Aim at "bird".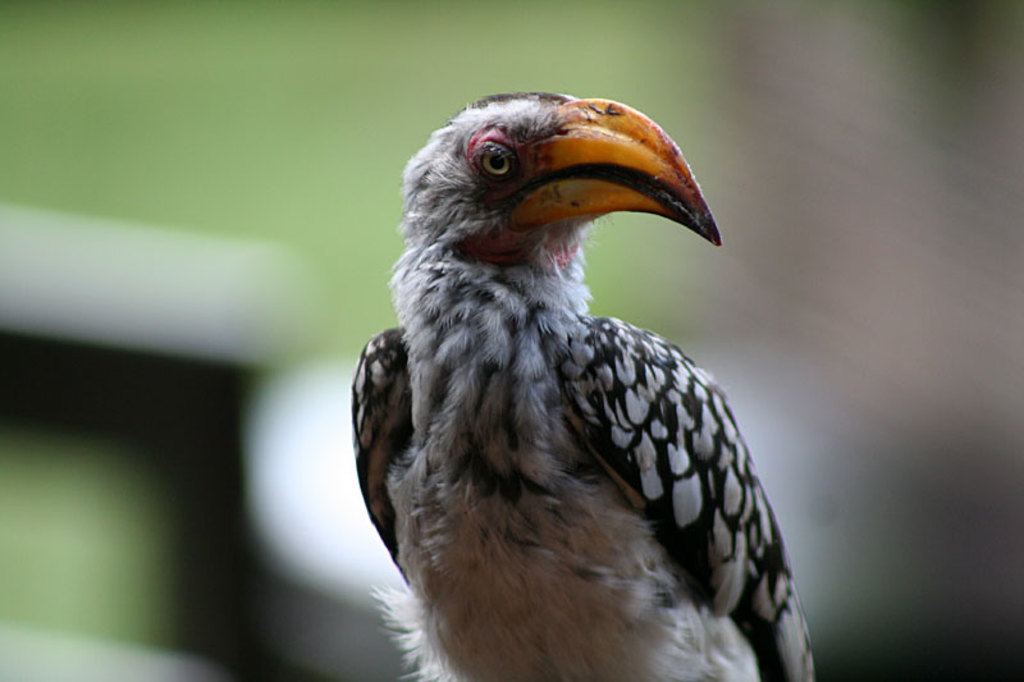
Aimed at [x1=321, y1=87, x2=804, y2=681].
